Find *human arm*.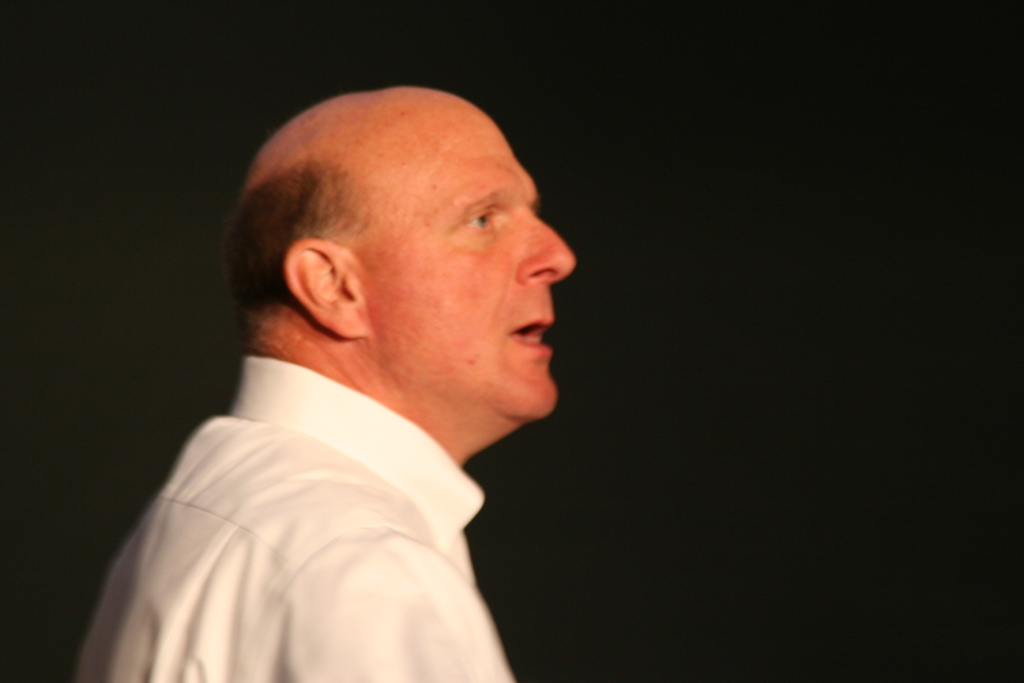
<bbox>241, 531, 517, 682</bbox>.
